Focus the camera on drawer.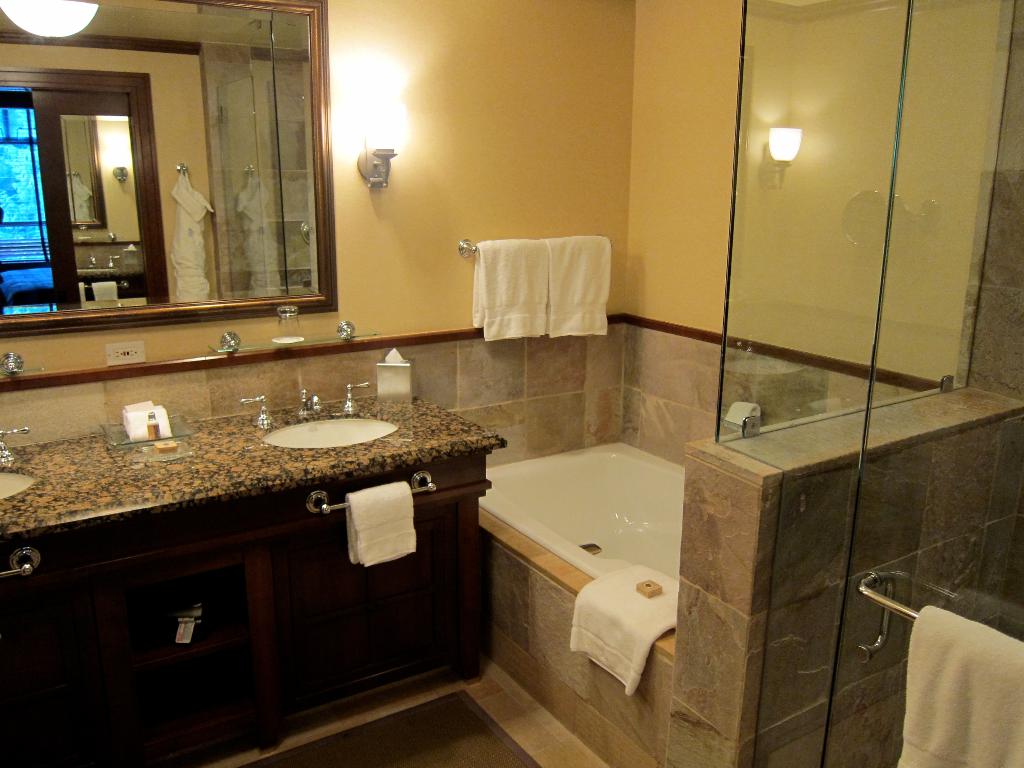
Focus region: l=0, t=500, r=260, b=588.
